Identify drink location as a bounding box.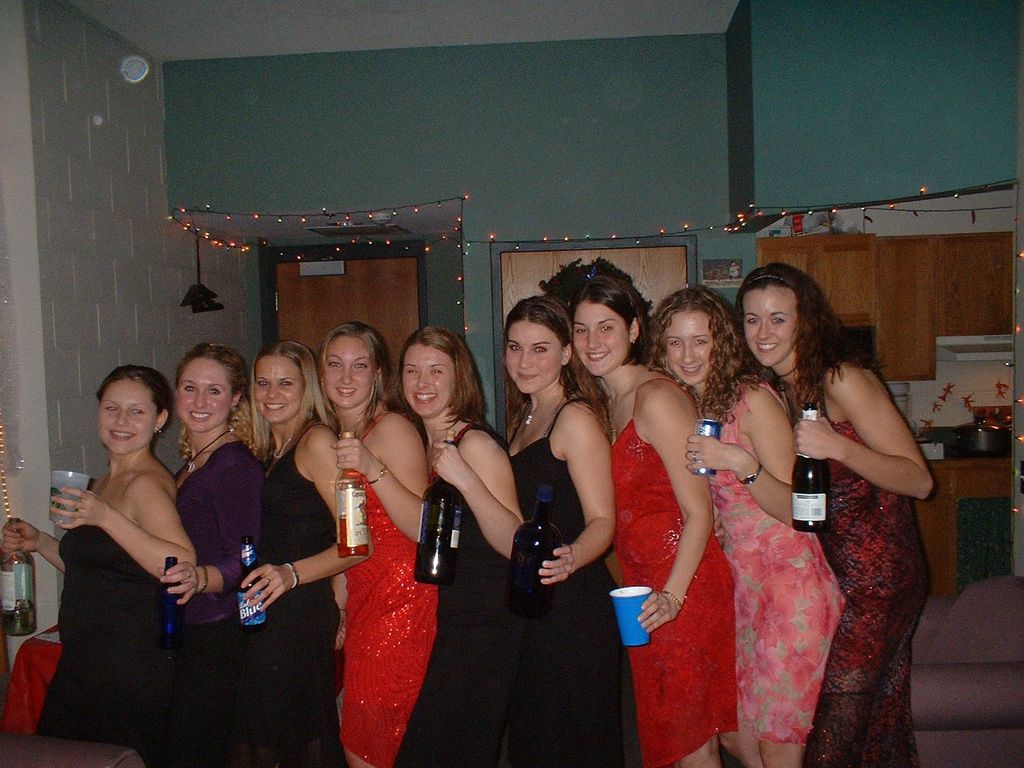
(690,420,724,475).
